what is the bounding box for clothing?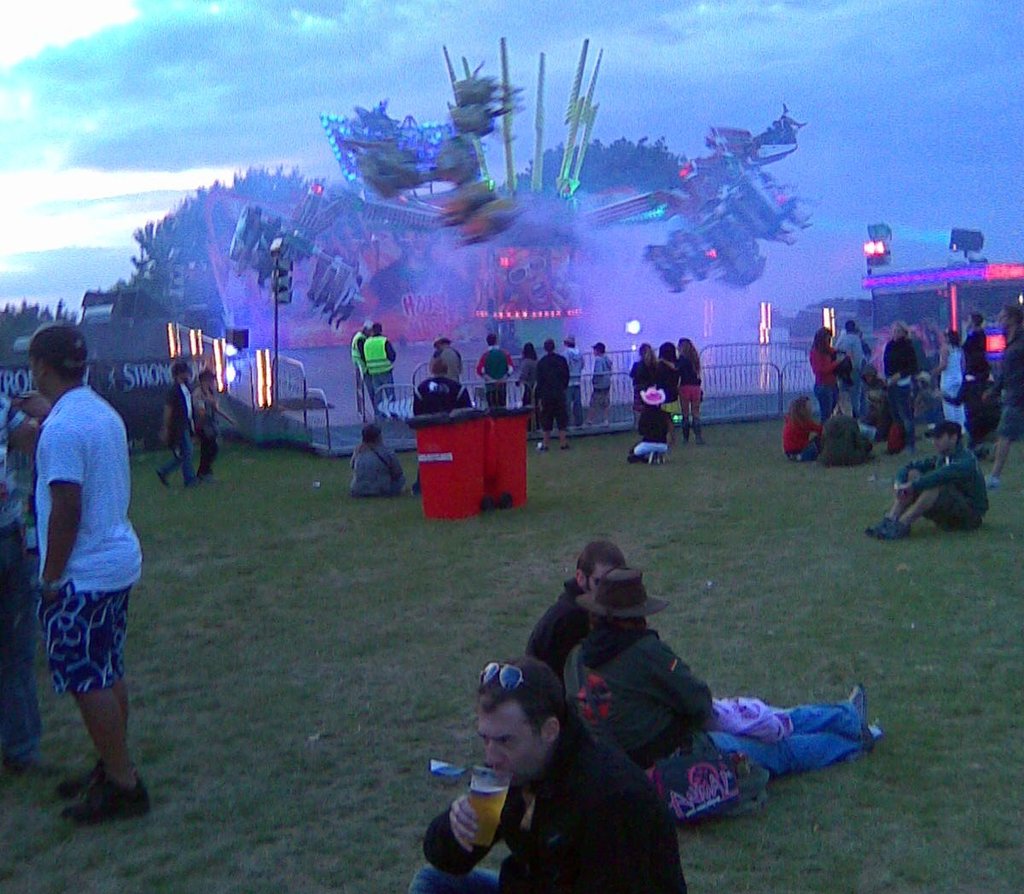
356, 328, 411, 409.
